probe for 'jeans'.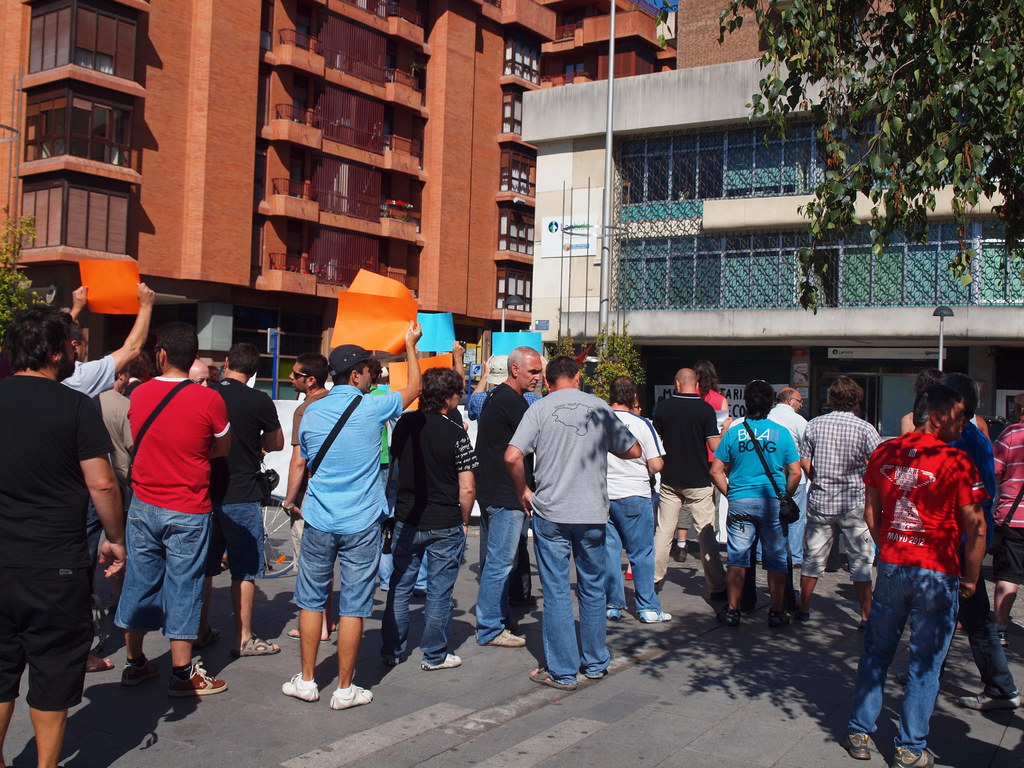
Probe result: l=847, t=556, r=964, b=755.
